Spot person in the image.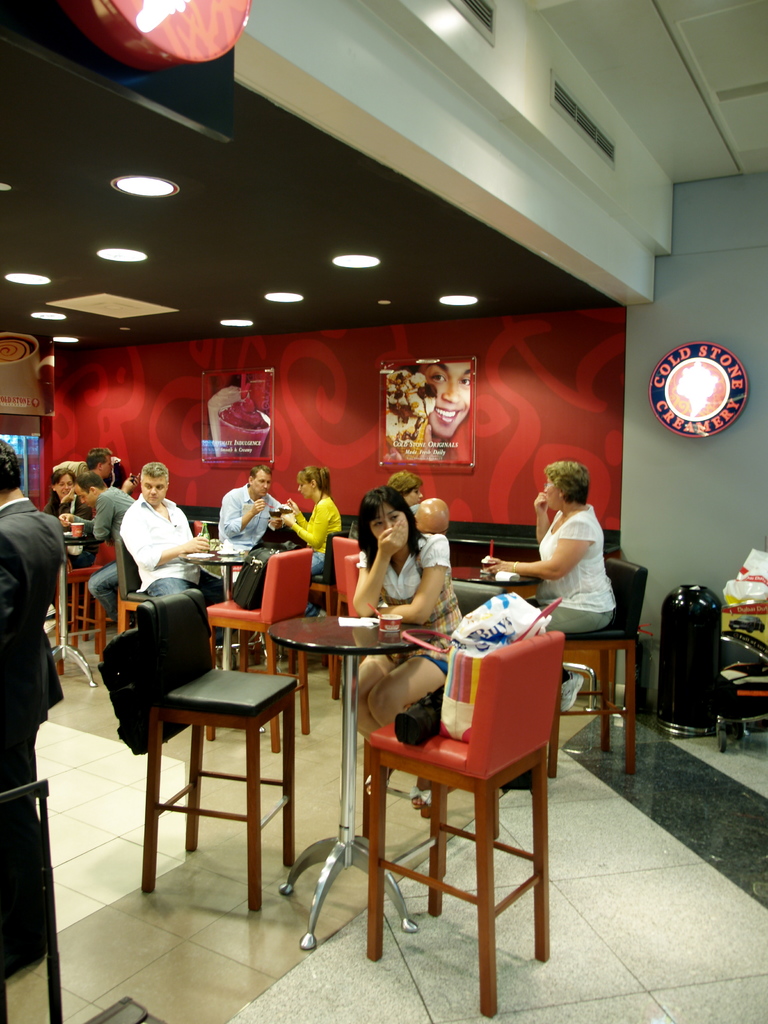
person found at {"left": 200, "top": 462, "right": 275, "bottom": 560}.
